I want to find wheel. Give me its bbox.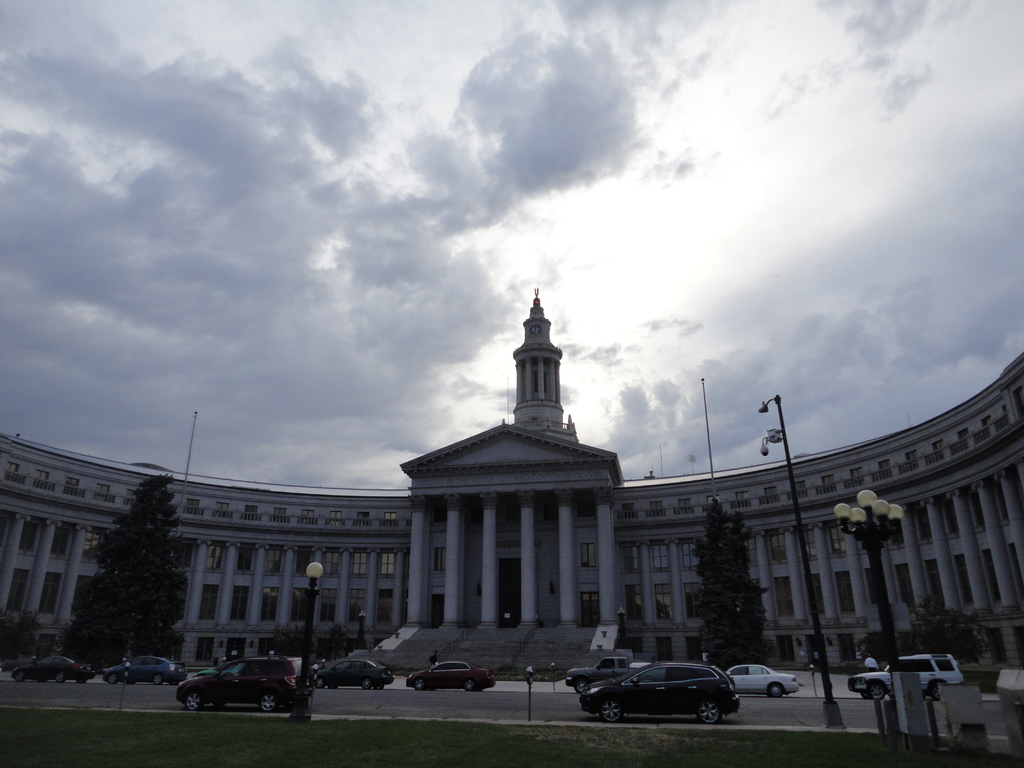
[left=256, top=692, right=278, bottom=714].
